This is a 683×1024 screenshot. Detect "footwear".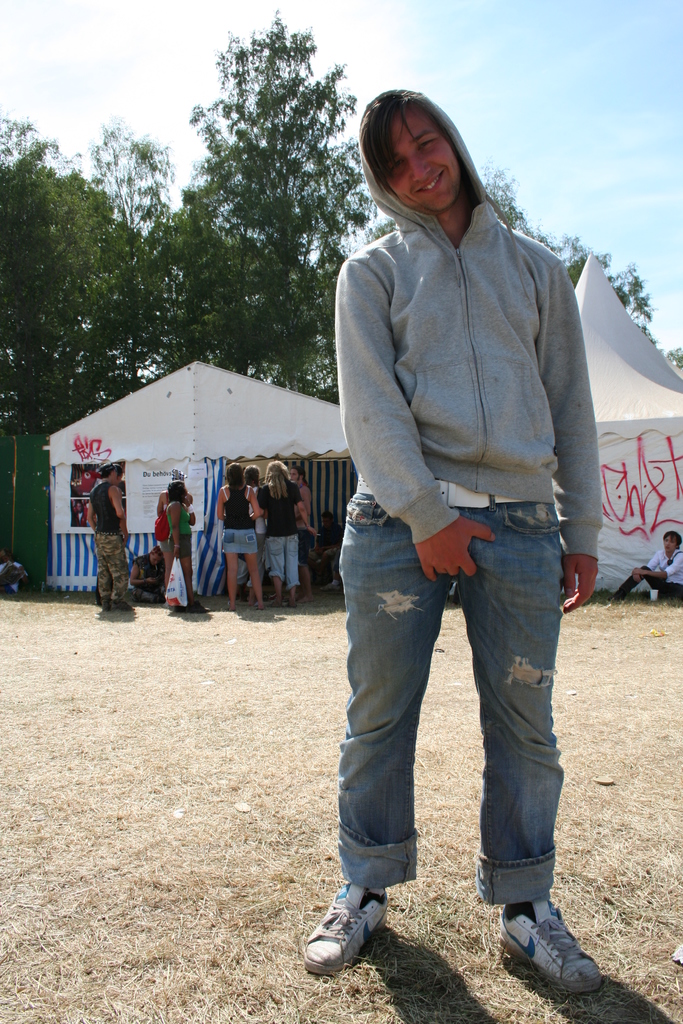
[506,905,611,989].
